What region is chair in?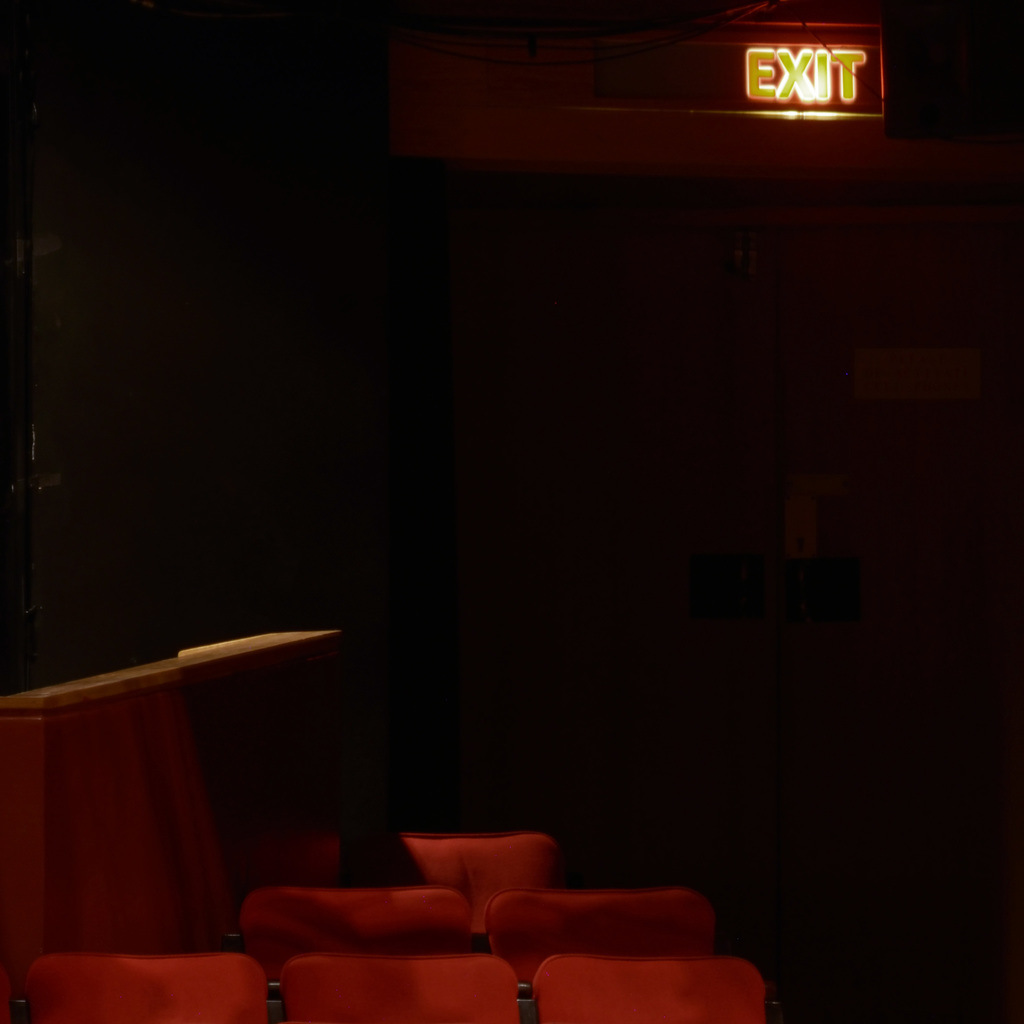
locate(284, 945, 520, 1023).
